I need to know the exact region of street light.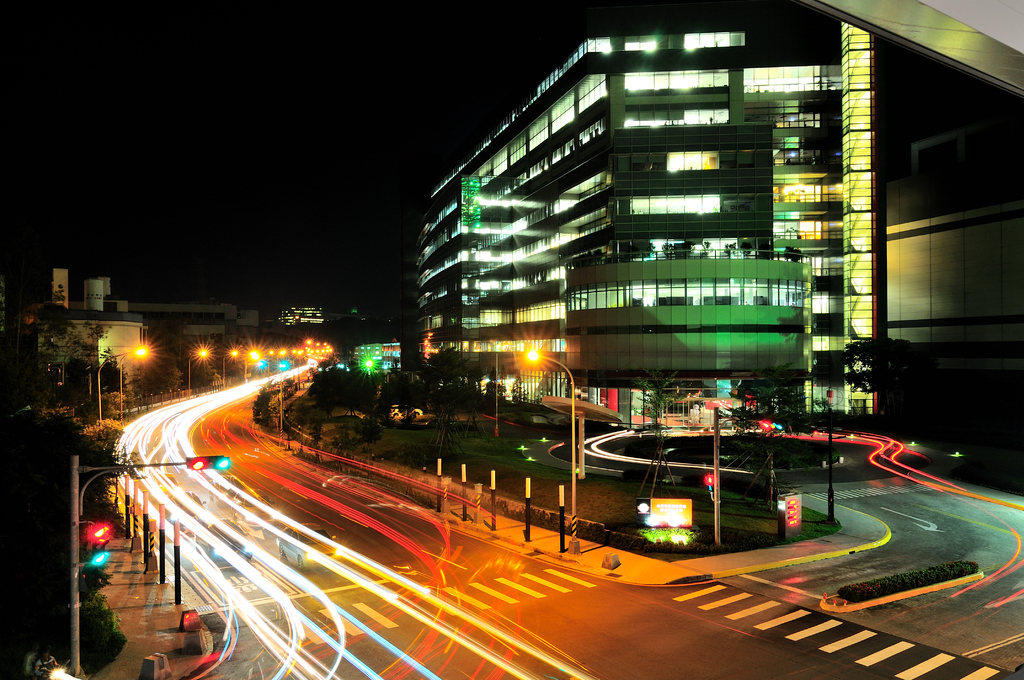
Region: l=360, t=353, r=379, b=387.
